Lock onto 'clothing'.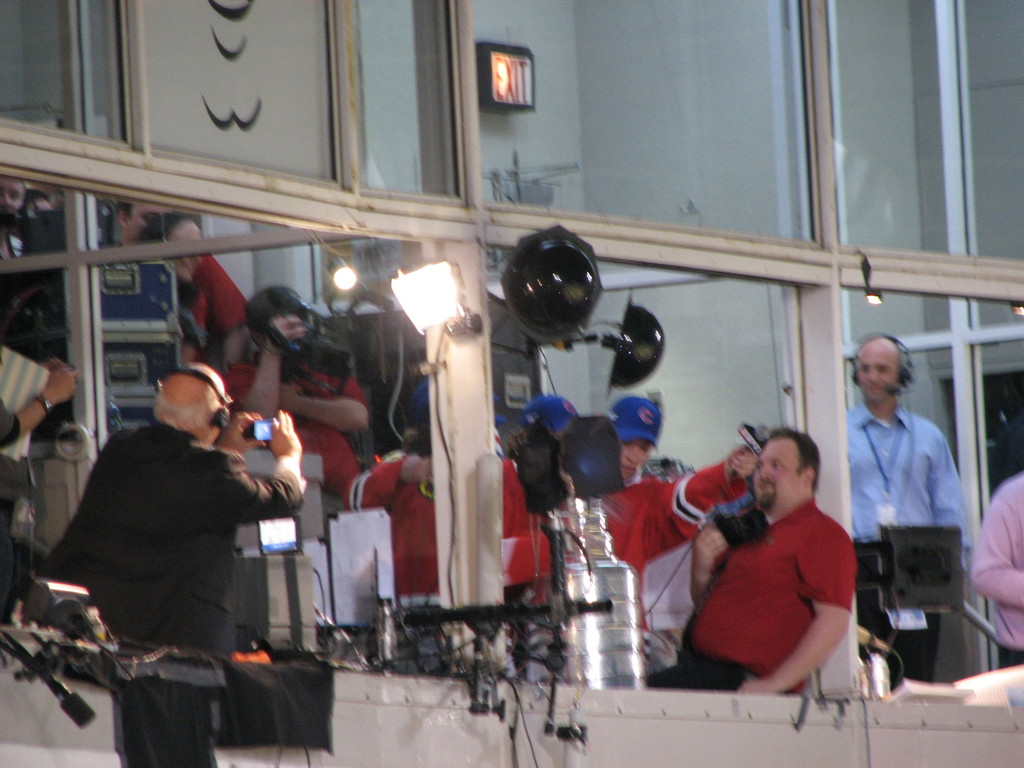
Locked: 845:401:974:680.
